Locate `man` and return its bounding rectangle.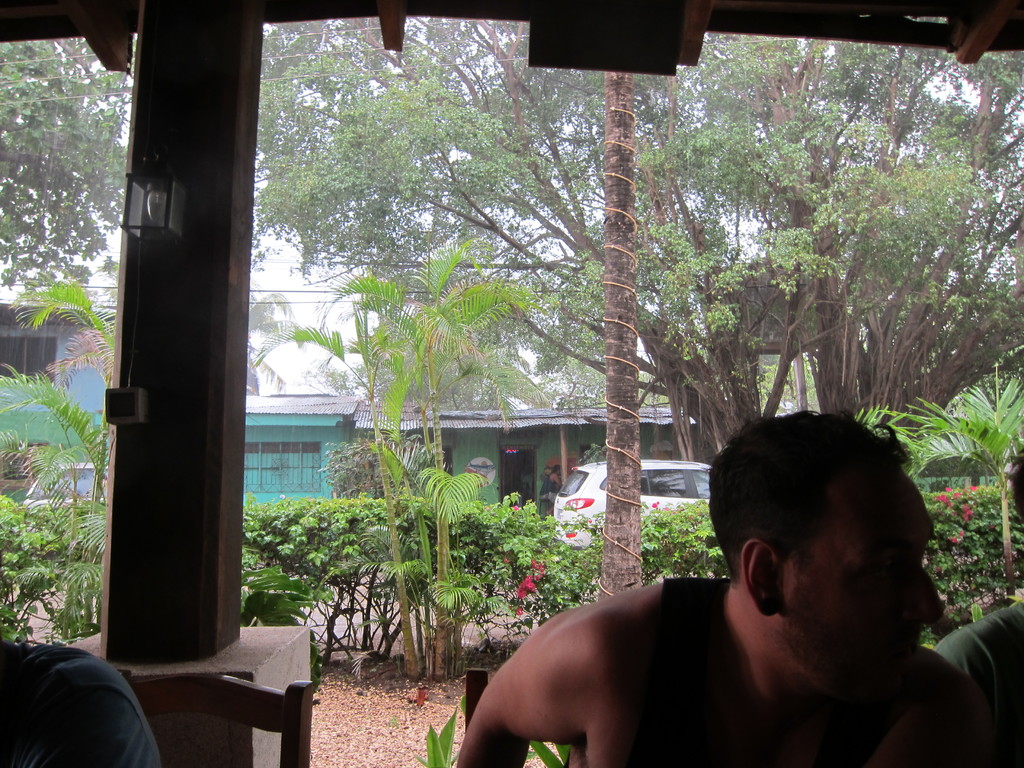
bbox(0, 648, 164, 767).
